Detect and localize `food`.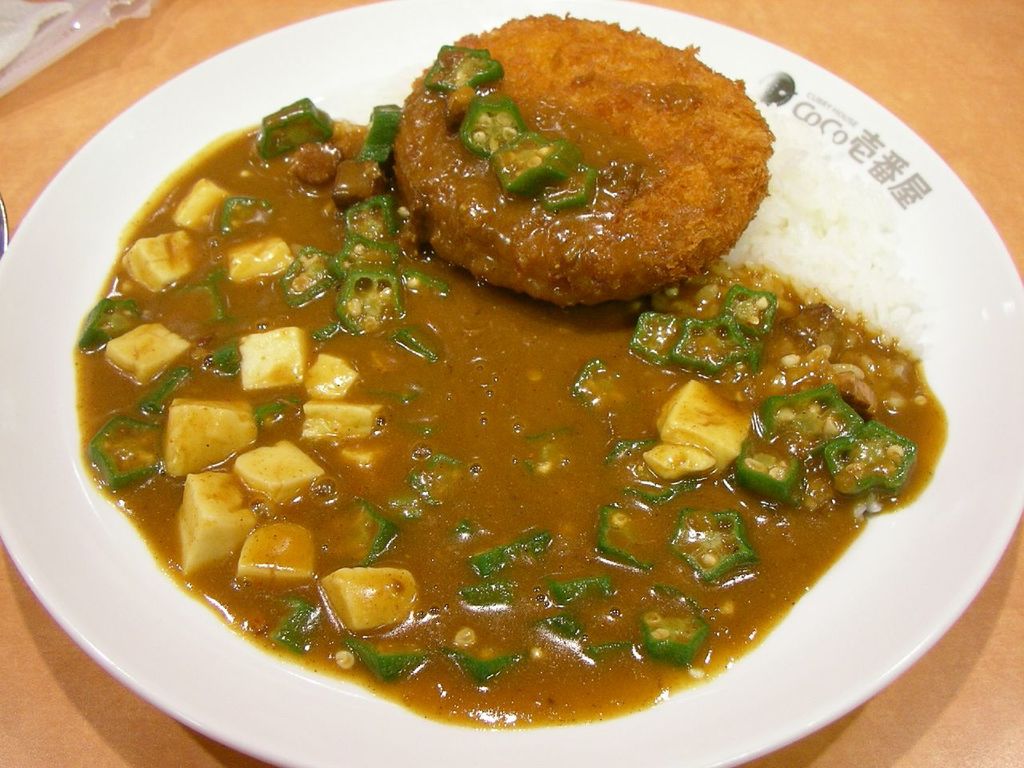
Localized at pyautogui.locateOnScreen(99, 51, 991, 734).
